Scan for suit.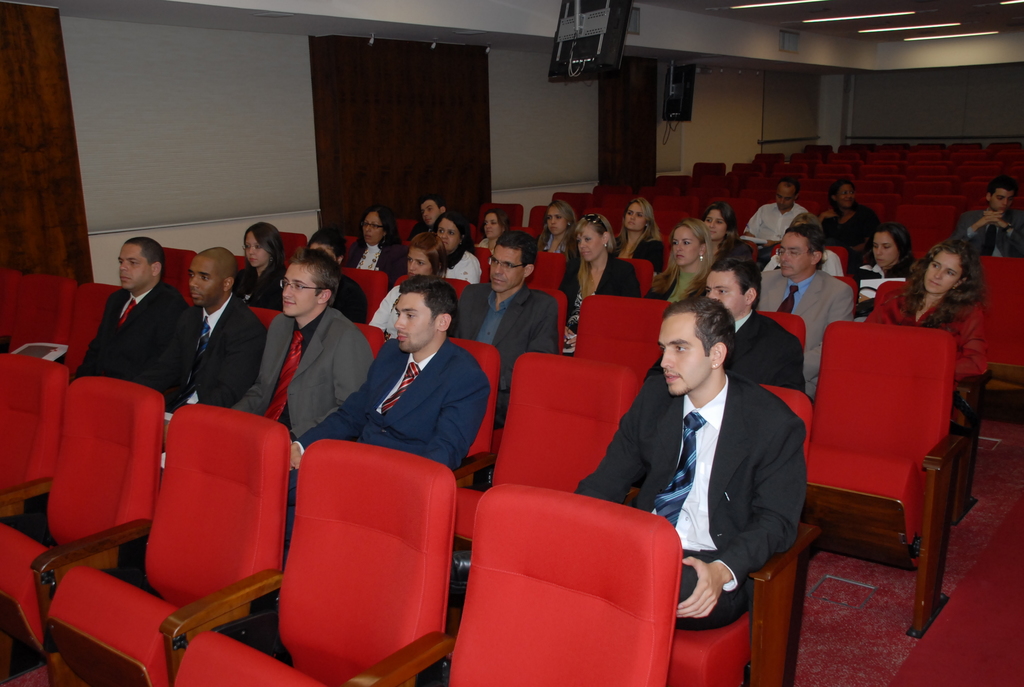
Scan result: l=234, t=304, r=381, b=441.
